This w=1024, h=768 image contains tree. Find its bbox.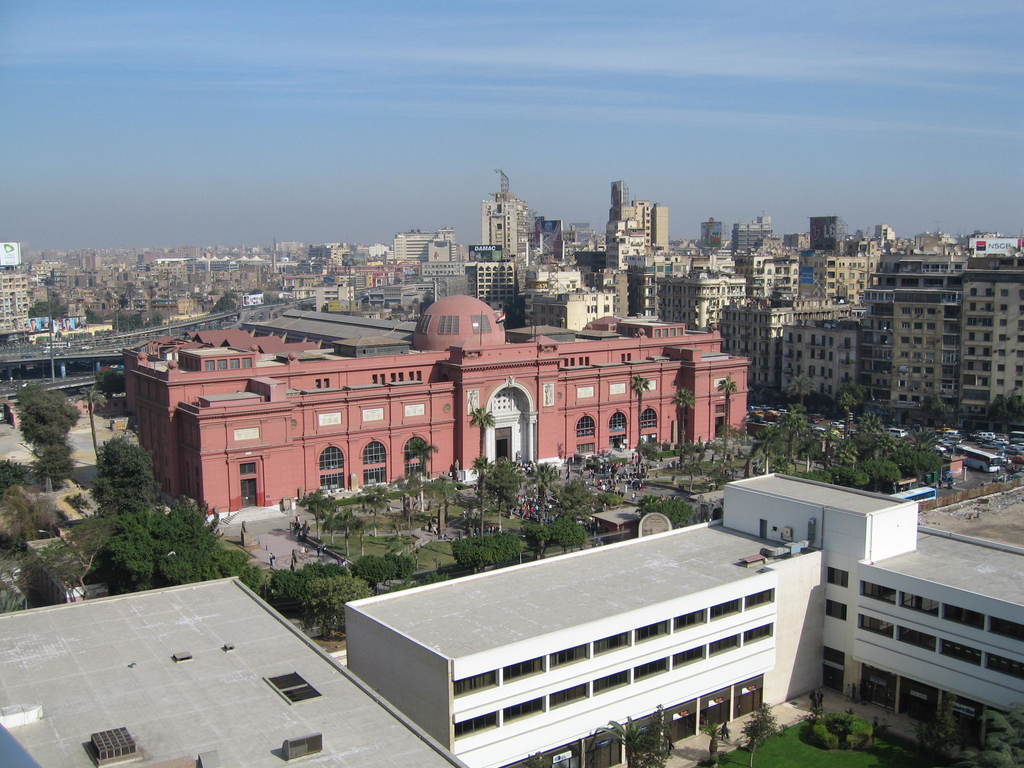
select_region(913, 688, 956, 764).
